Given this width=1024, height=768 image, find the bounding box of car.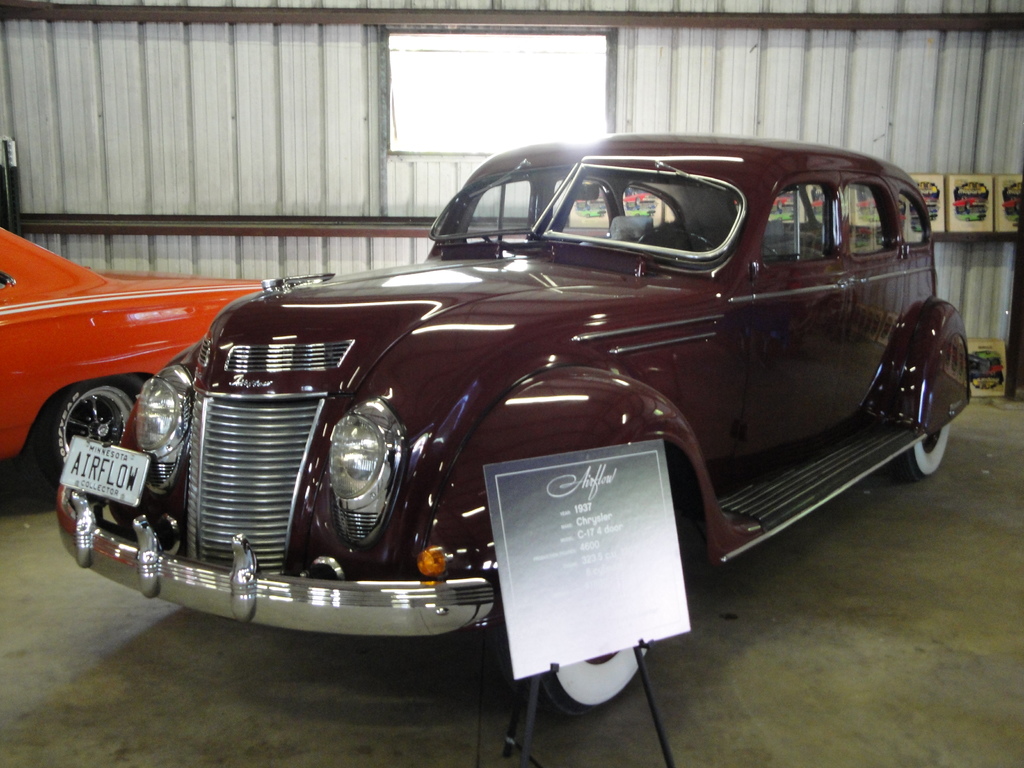
[88, 134, 957, 680].
